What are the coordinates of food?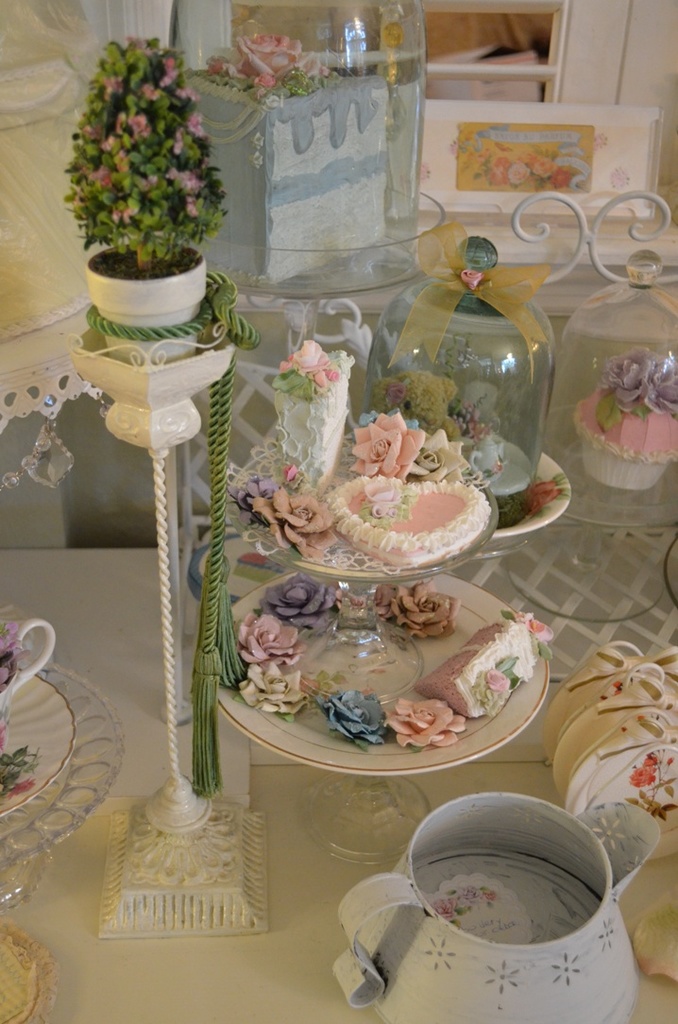
Rect(315, 684, 390, 751).
